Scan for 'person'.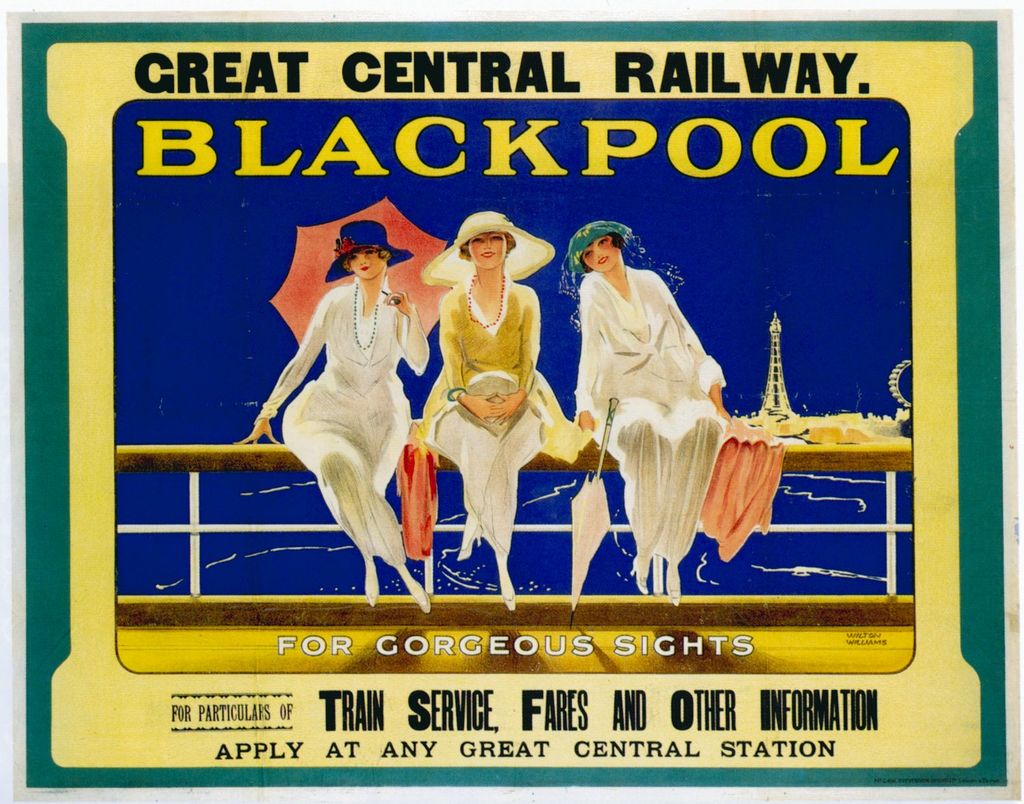
Scan result: bbox(231, 222, 430, 611).
